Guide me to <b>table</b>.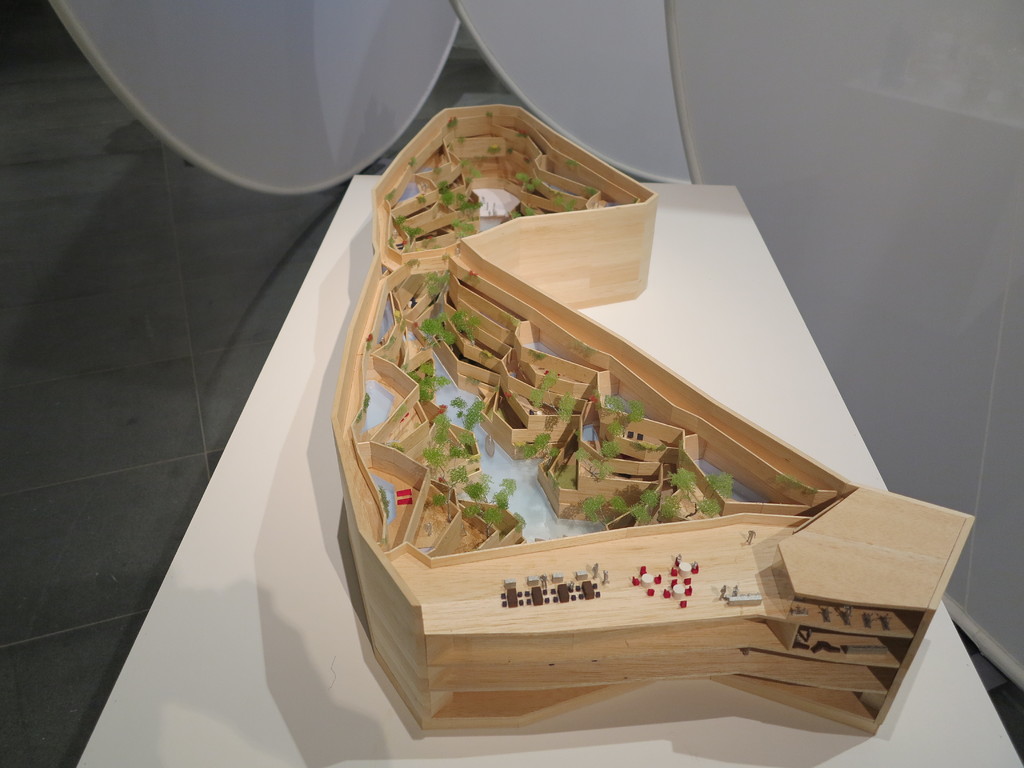
Guidance: l=314, t=145, r=865, b=707.
